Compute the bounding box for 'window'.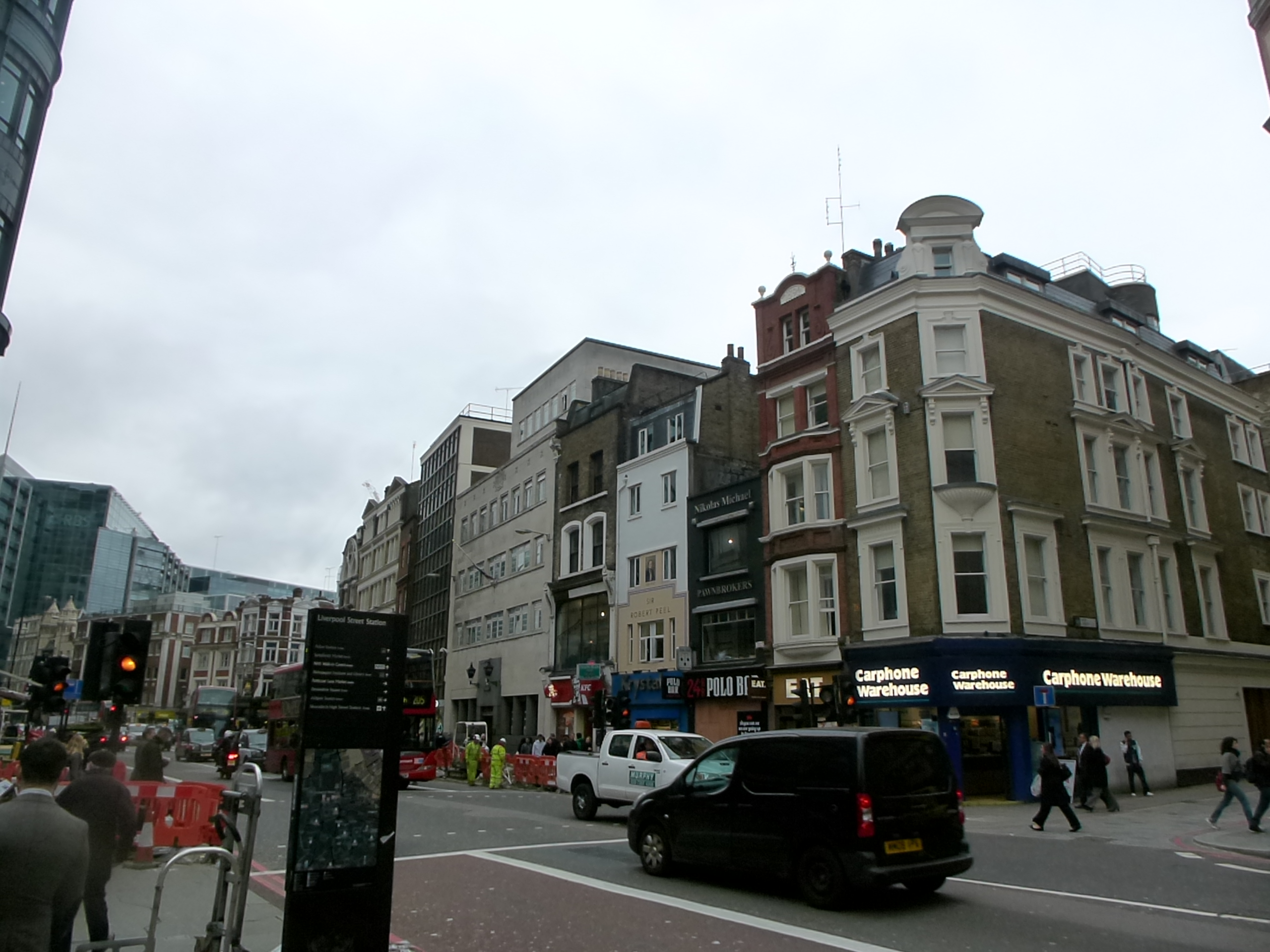
x1=584 y1=230 x2=602 y2=266.
